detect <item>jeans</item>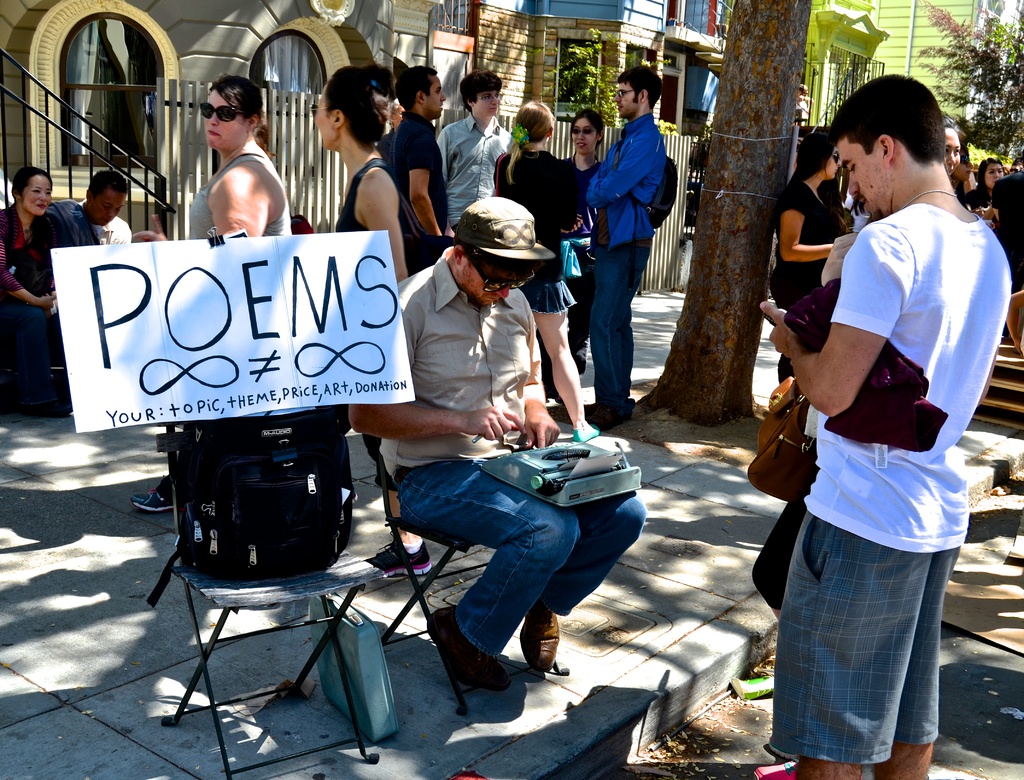
{"x1": 591, "y1": 207, "x2": 653, "y2": 411}
